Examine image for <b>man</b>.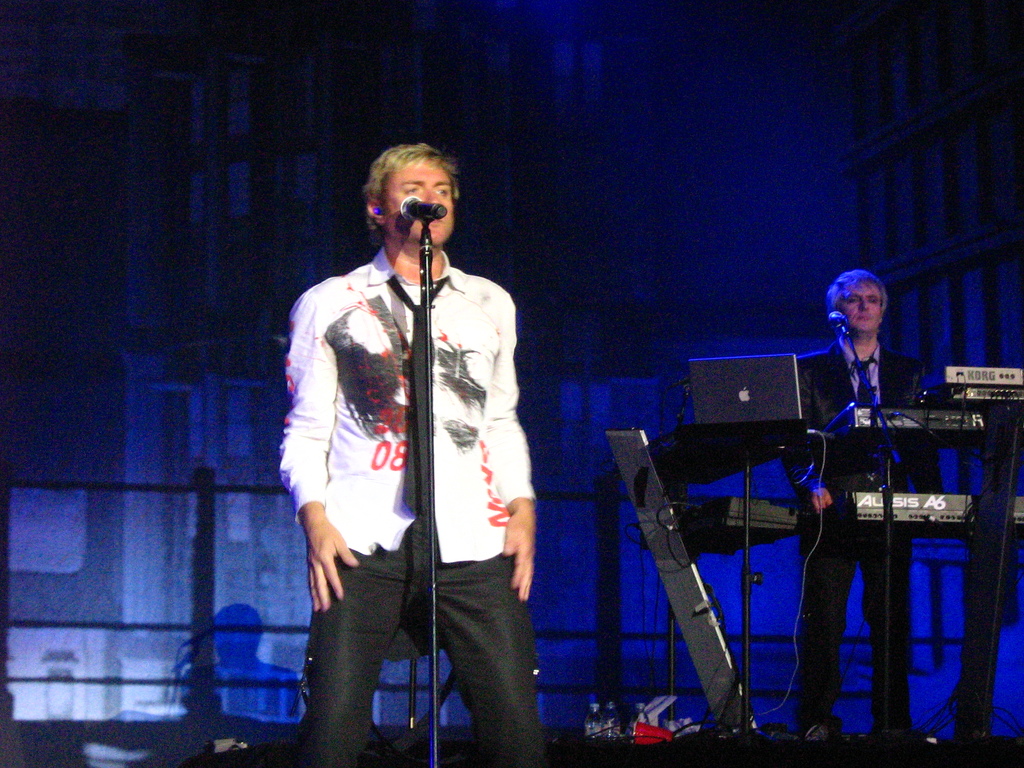
Examination result: l=783, t=266, r=944, b=739.
